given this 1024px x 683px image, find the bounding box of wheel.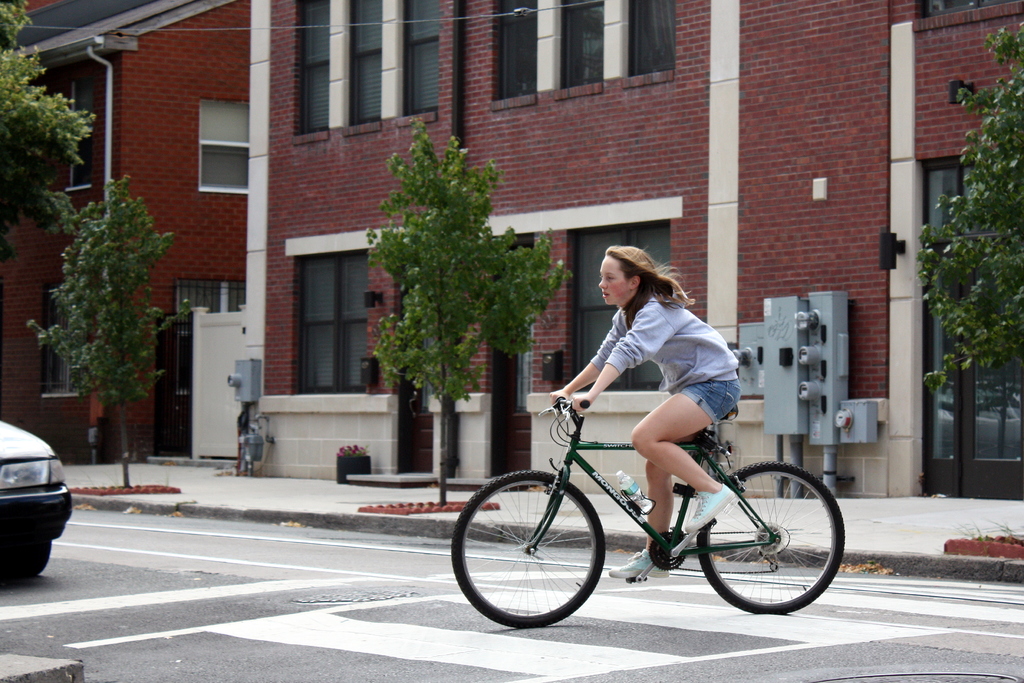
698:460:847:613.
